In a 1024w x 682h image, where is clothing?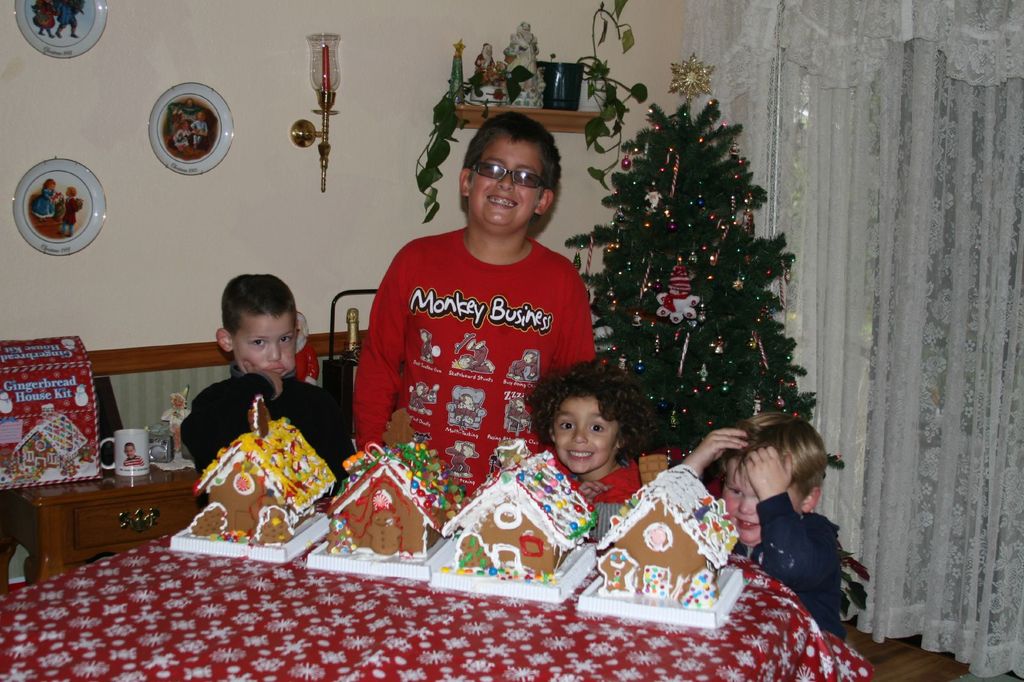
(32,2,56,37).
